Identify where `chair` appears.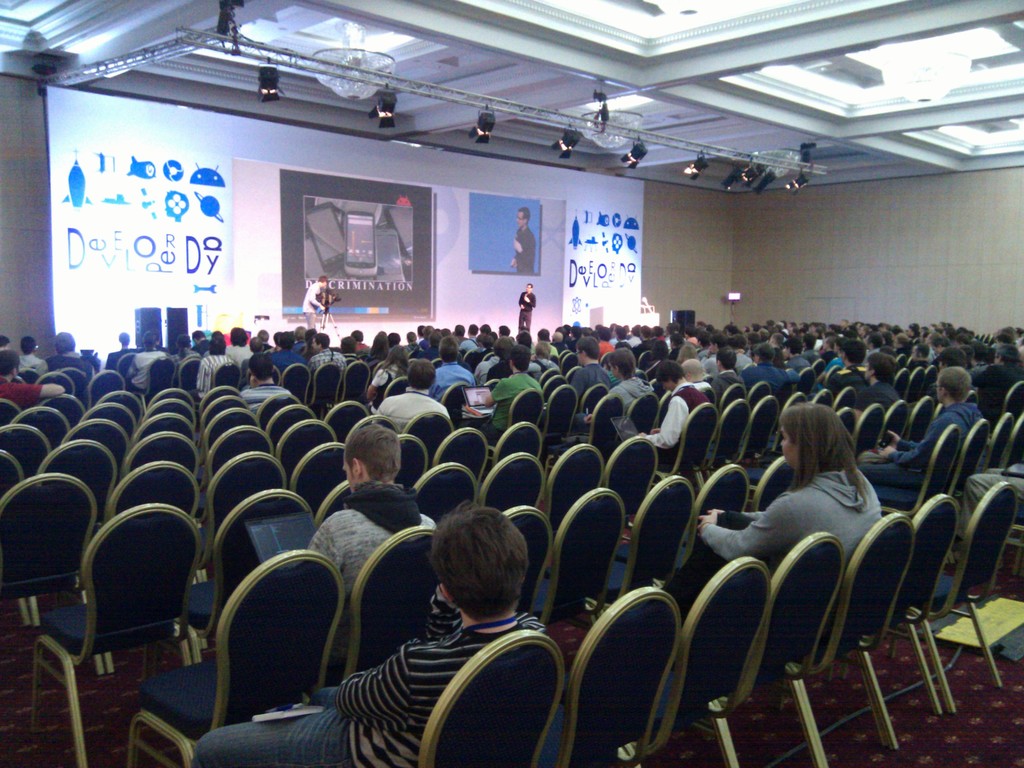
Appears at <bbox>674, 463, 748, 590</bbox>.
